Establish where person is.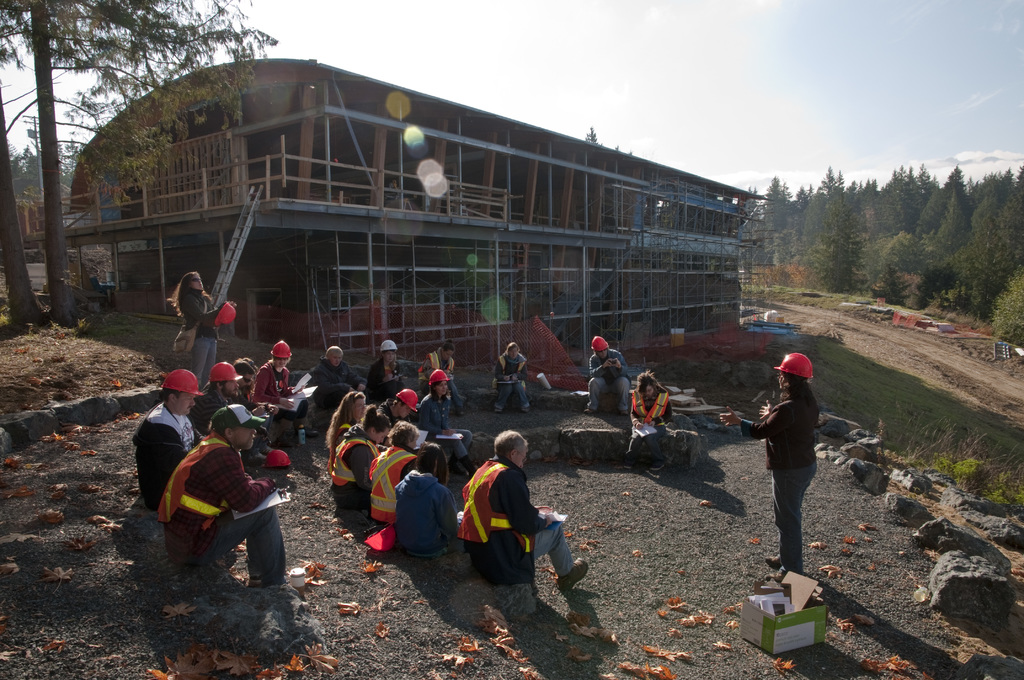
Established at locate(325, 392, 366, 457).
